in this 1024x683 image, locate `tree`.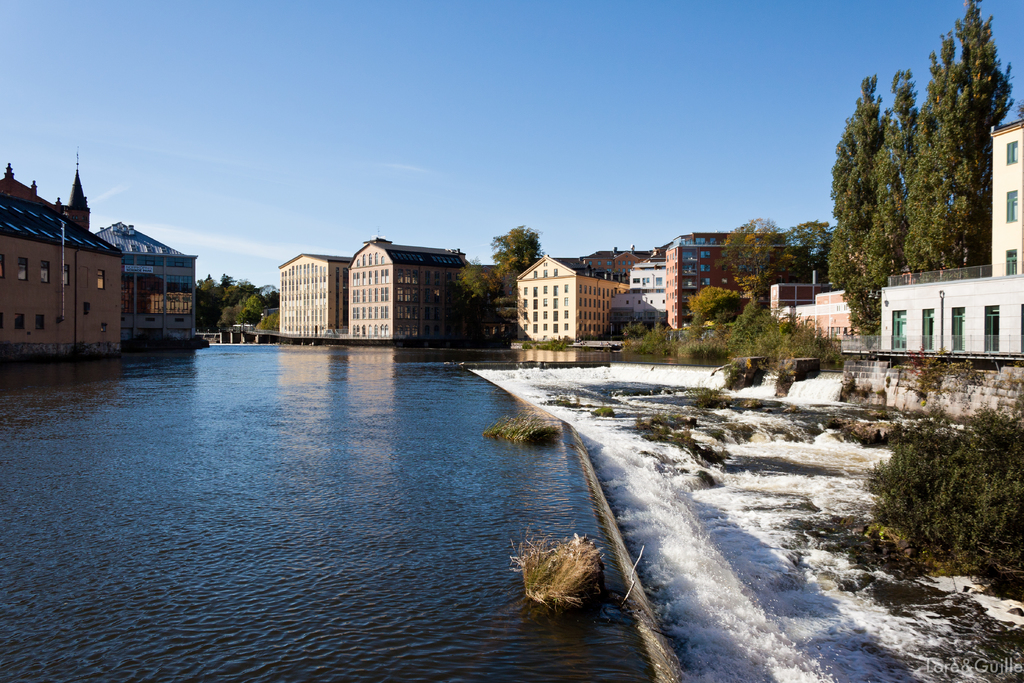
Bounding box: (262, 293, 280, 311).
